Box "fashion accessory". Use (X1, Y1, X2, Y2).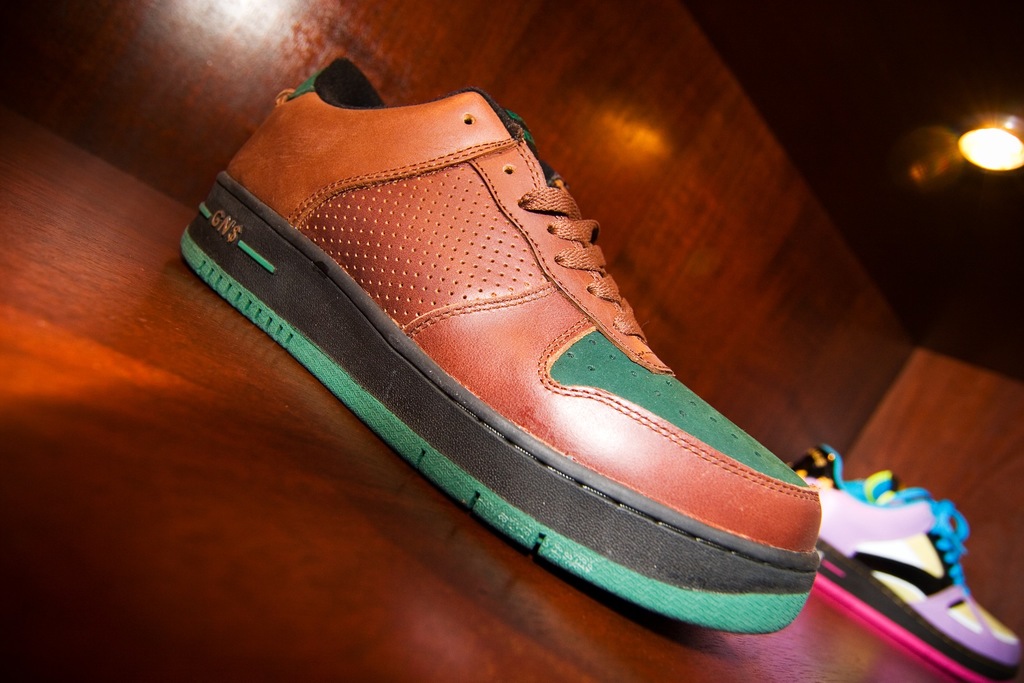
(788, 440, 1020, 682).
